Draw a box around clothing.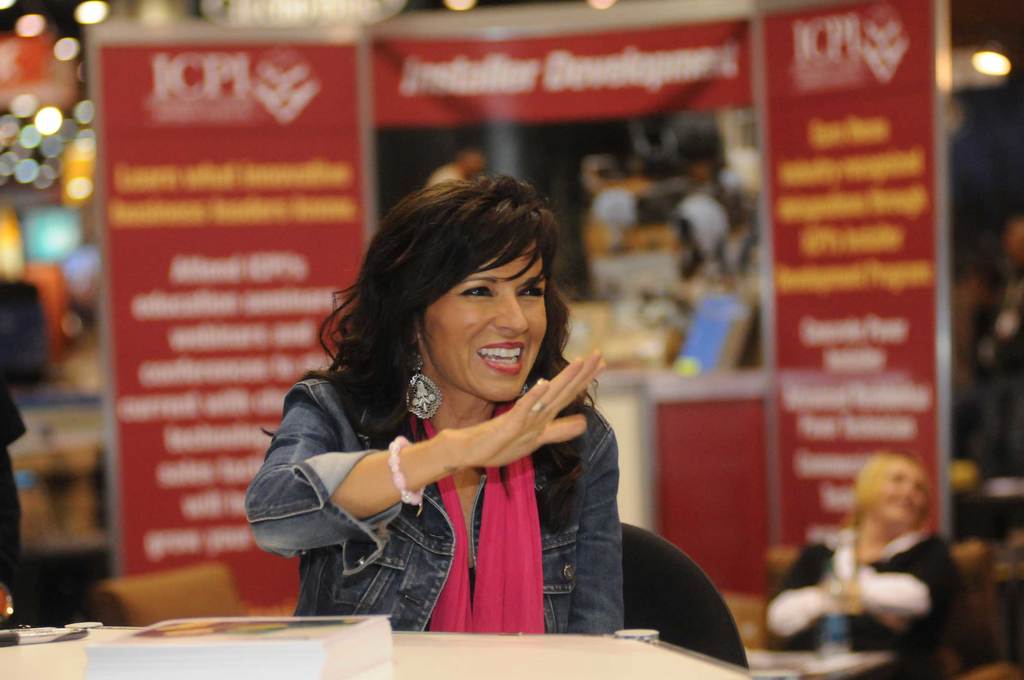
BBox(766, 526, 955, 679).
